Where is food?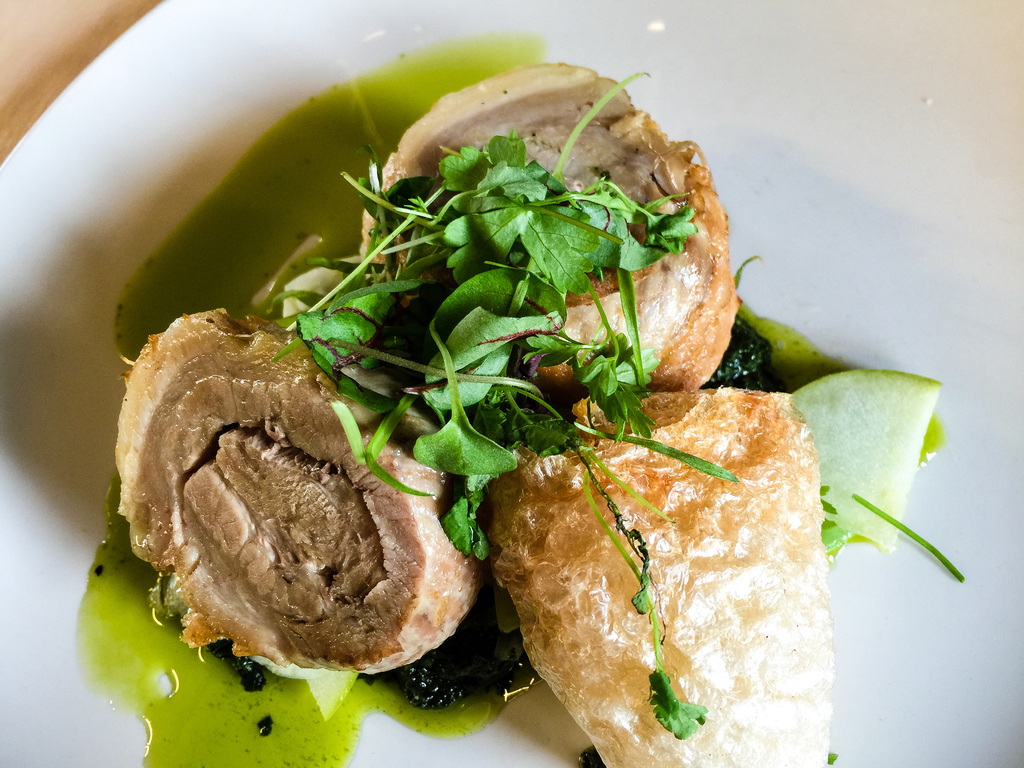
{"x1": 355, "y1": 57, "x2": 738, "y2": 398}.
